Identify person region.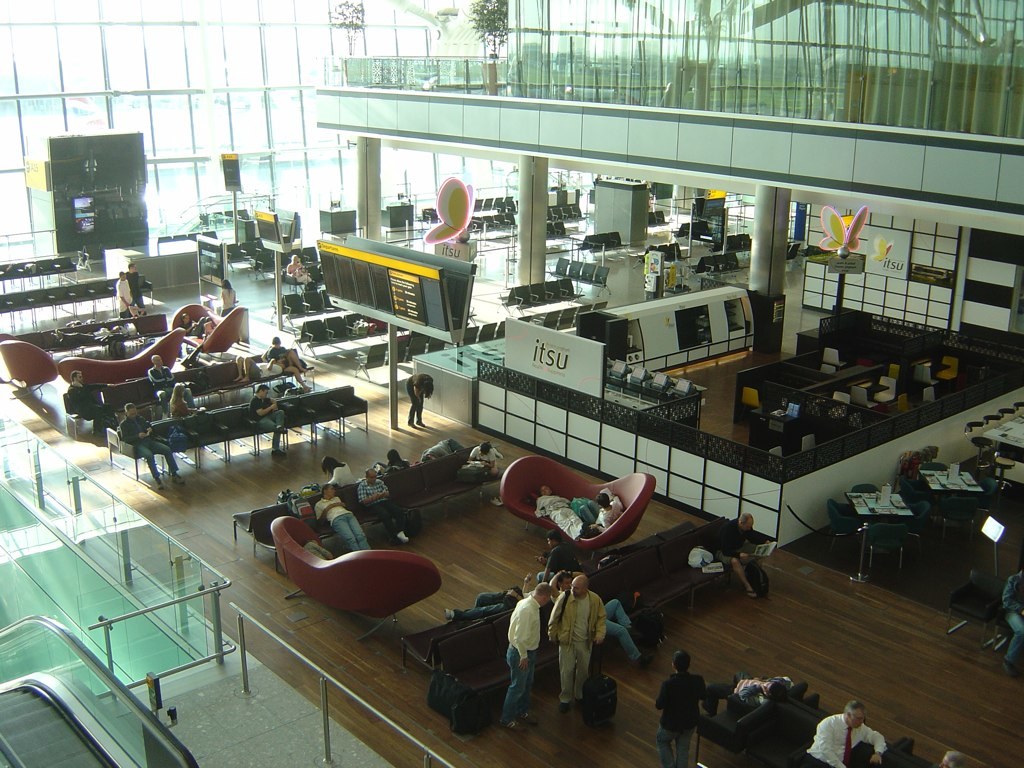
Region: pyautogui.locateOnScreen(168, 382, 203, 417).
